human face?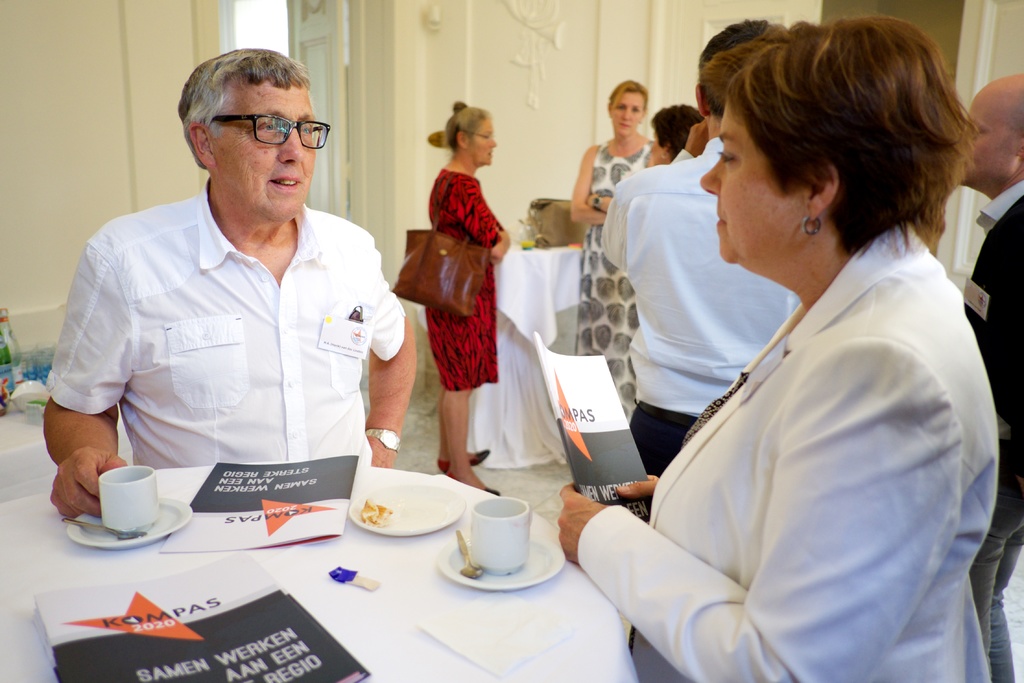
pyautogui.locateOnScreen(609, 92, 647, 136)
